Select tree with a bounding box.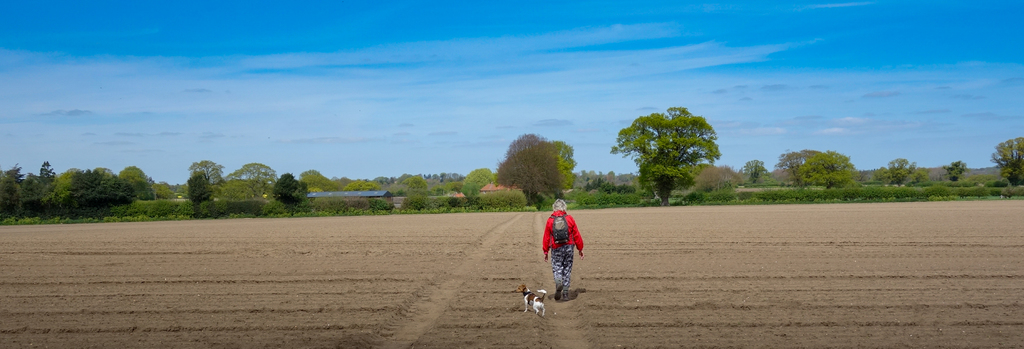
locate(775, 147, 854, 191).
